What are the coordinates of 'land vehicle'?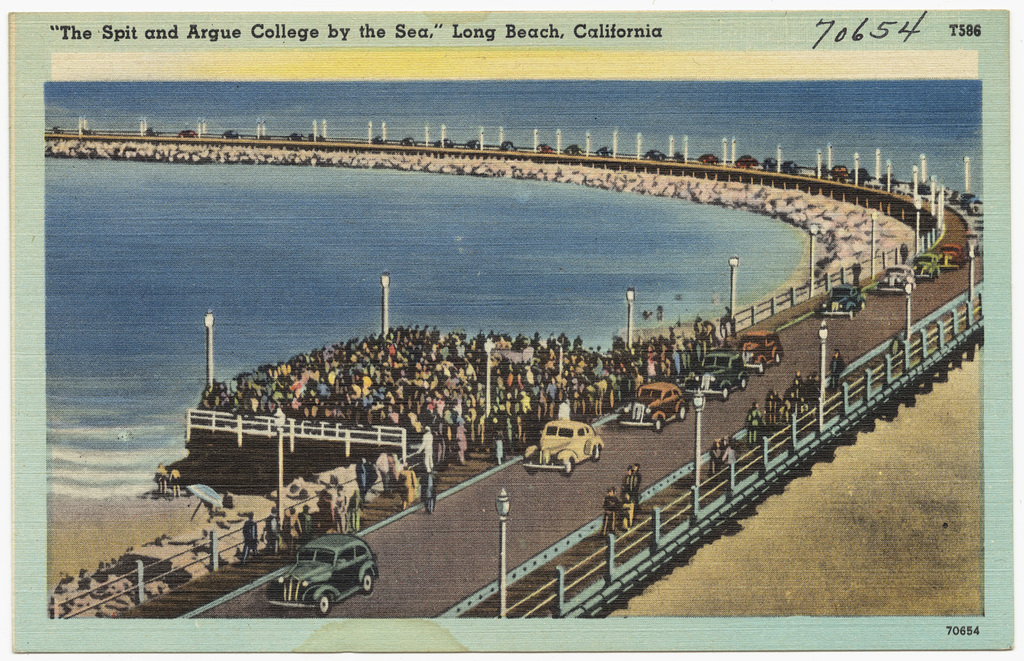
[767,163,773,169].
